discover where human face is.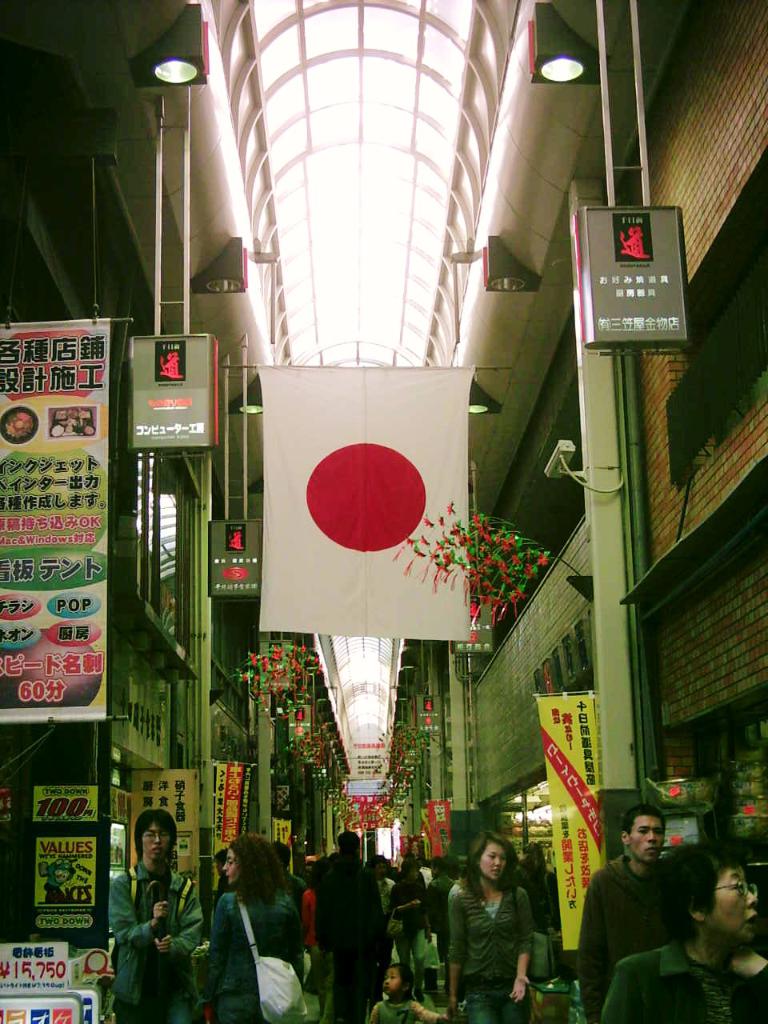
Discovered at x1=225, y1=844, x2=234, y2=881.
